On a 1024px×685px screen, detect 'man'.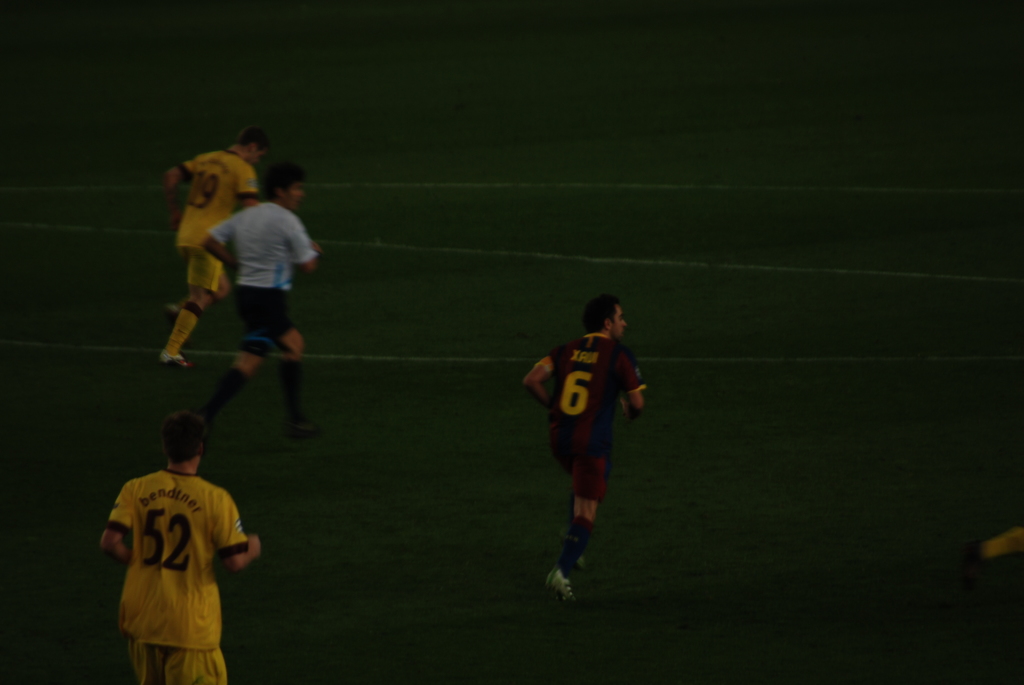
92 391 267 683.
